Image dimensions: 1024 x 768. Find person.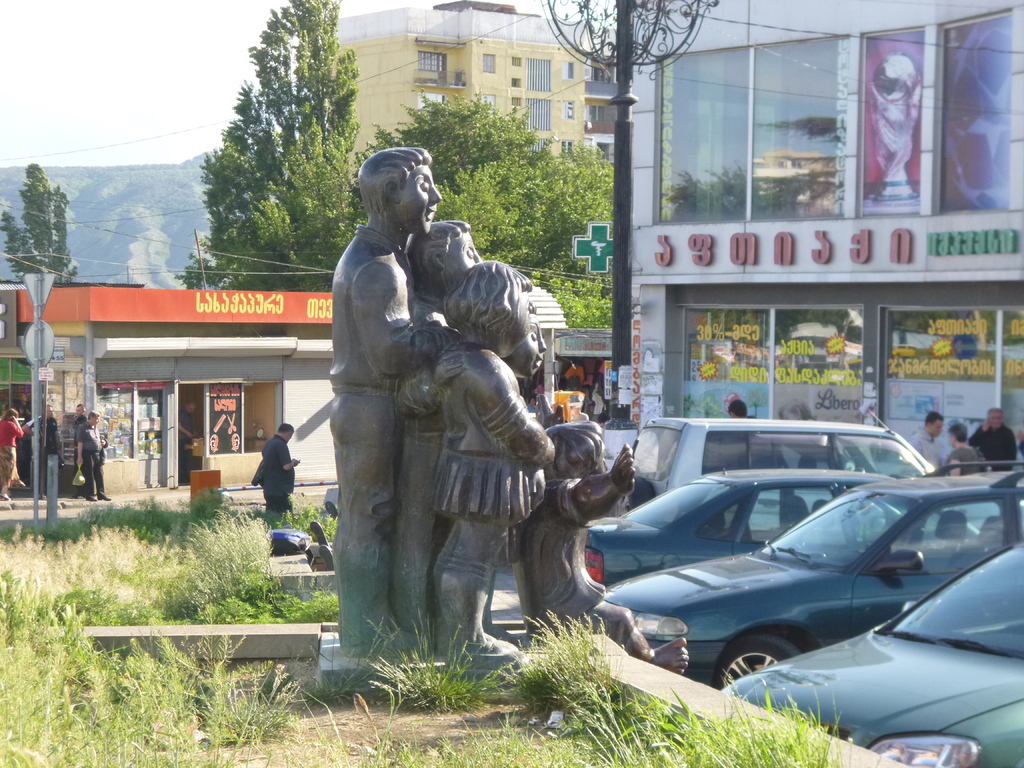
l=257, t=422, r=301, b=522.
